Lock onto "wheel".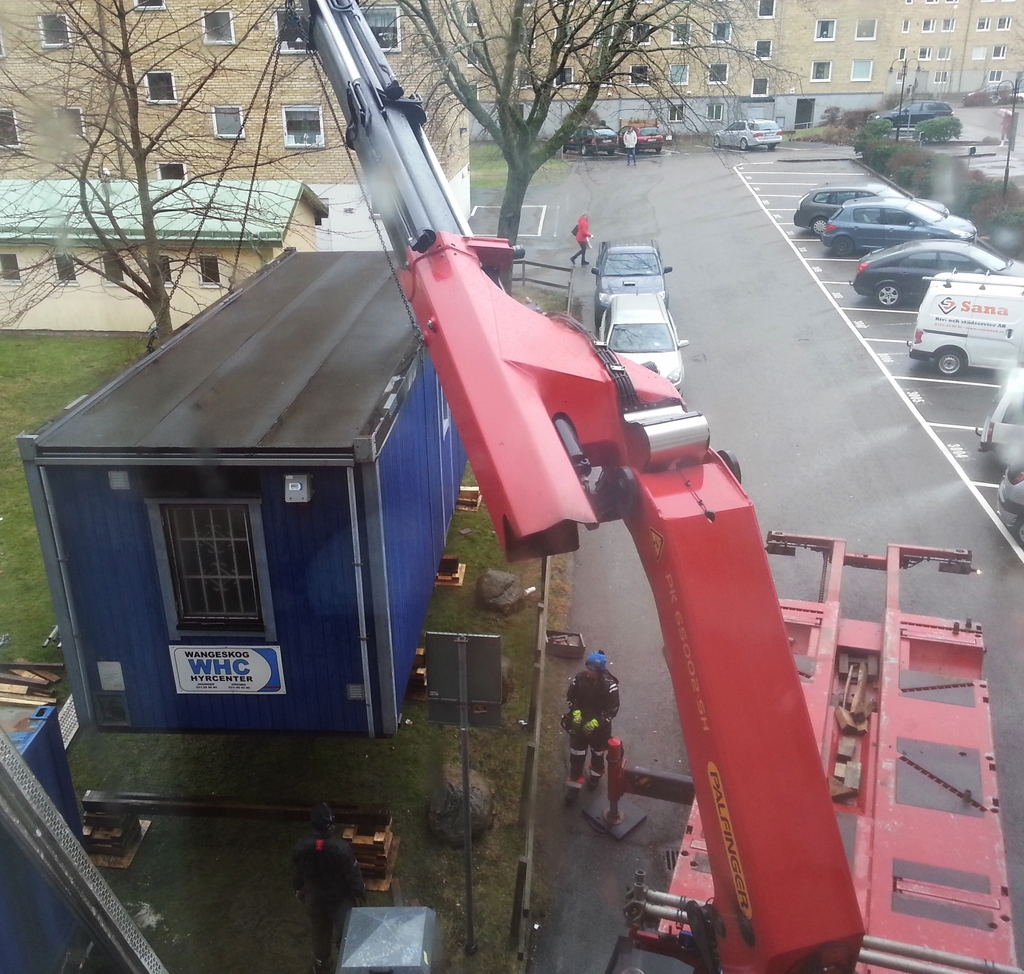
Locked: <region>653, 145, 662, 152</region>.
